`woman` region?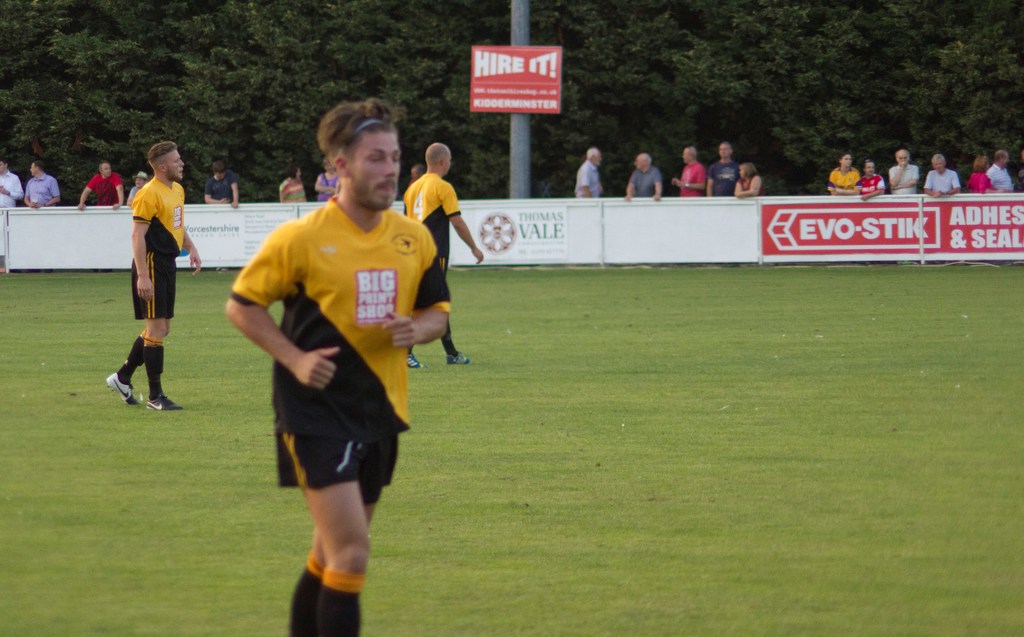
315/155/337/202
